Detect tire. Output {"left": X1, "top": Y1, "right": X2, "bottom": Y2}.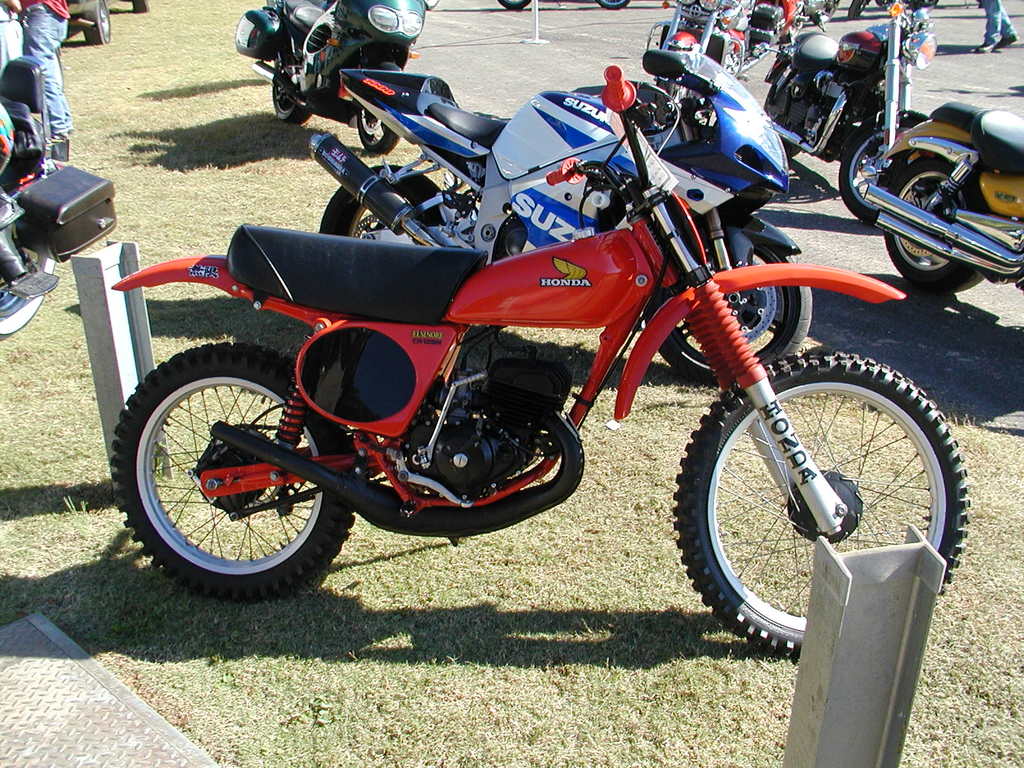
{"left": 0, "top": 240, "right": 56, "bottom": 333}.
